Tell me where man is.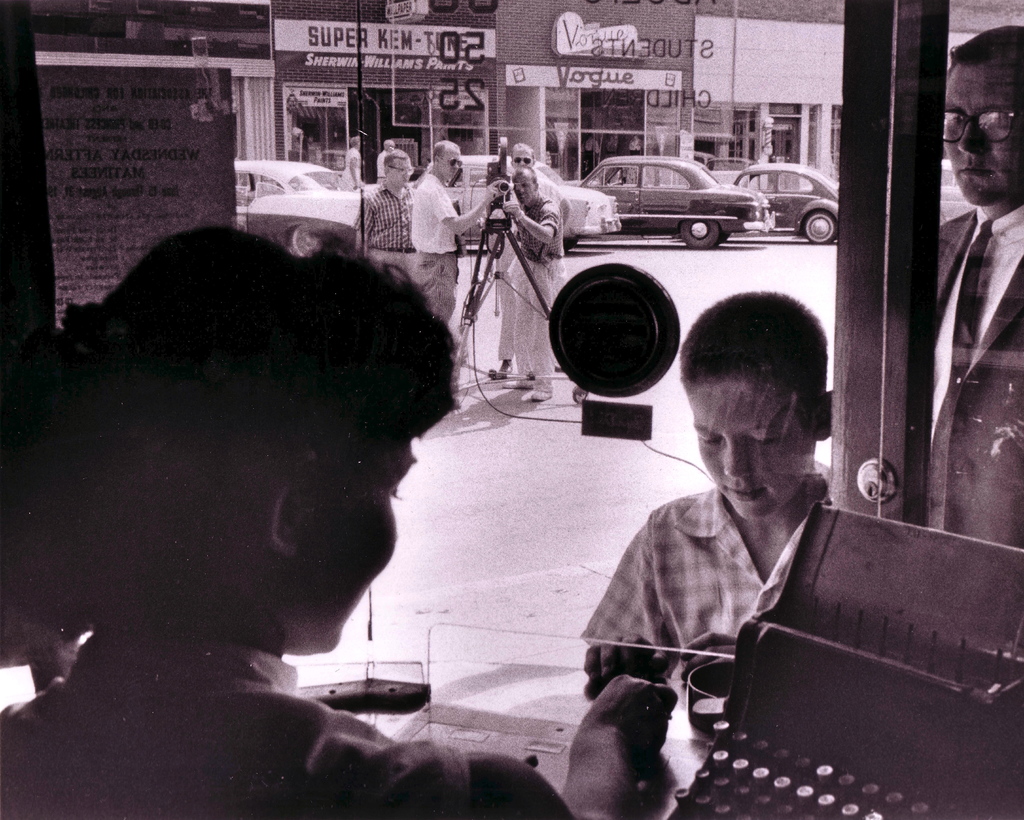
man is at select_region(923, 26, 1023, 552).
